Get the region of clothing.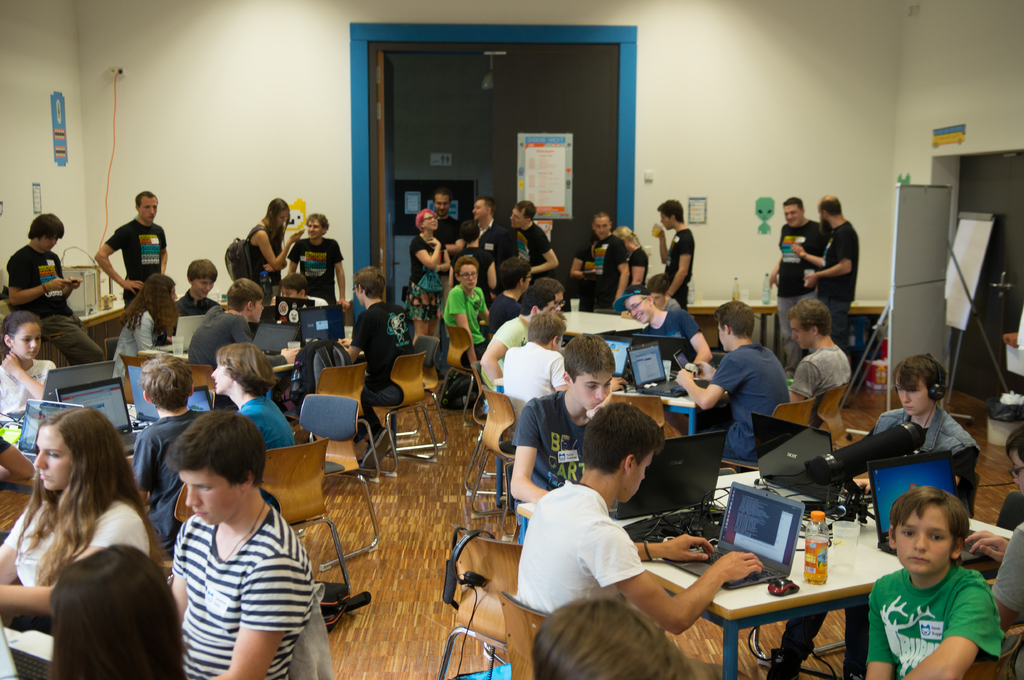
pyautogui.locateOnScreen(511, 386, 589, 525).
